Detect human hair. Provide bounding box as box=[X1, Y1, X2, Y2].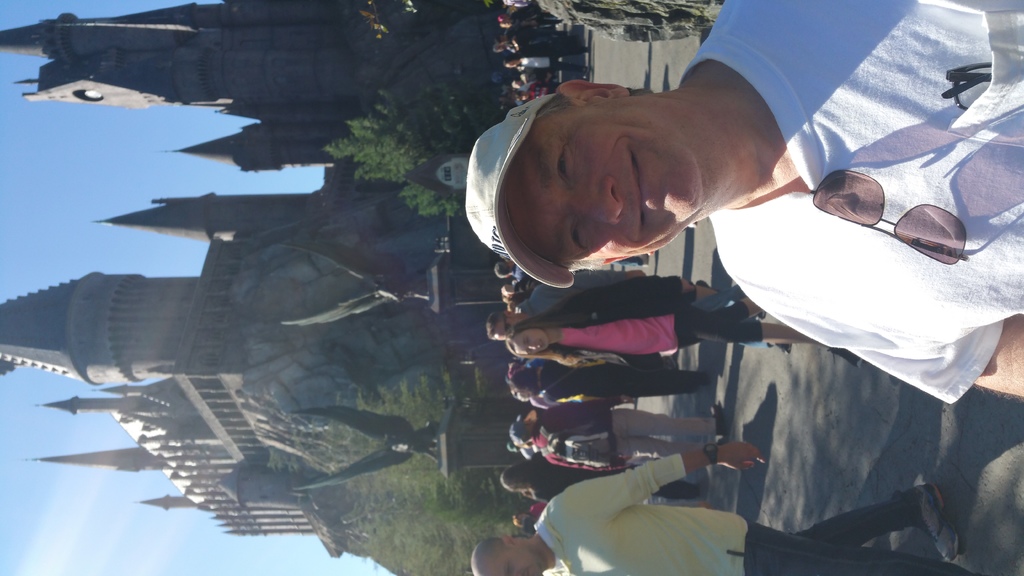
box=[506, 314, 608, 367].
